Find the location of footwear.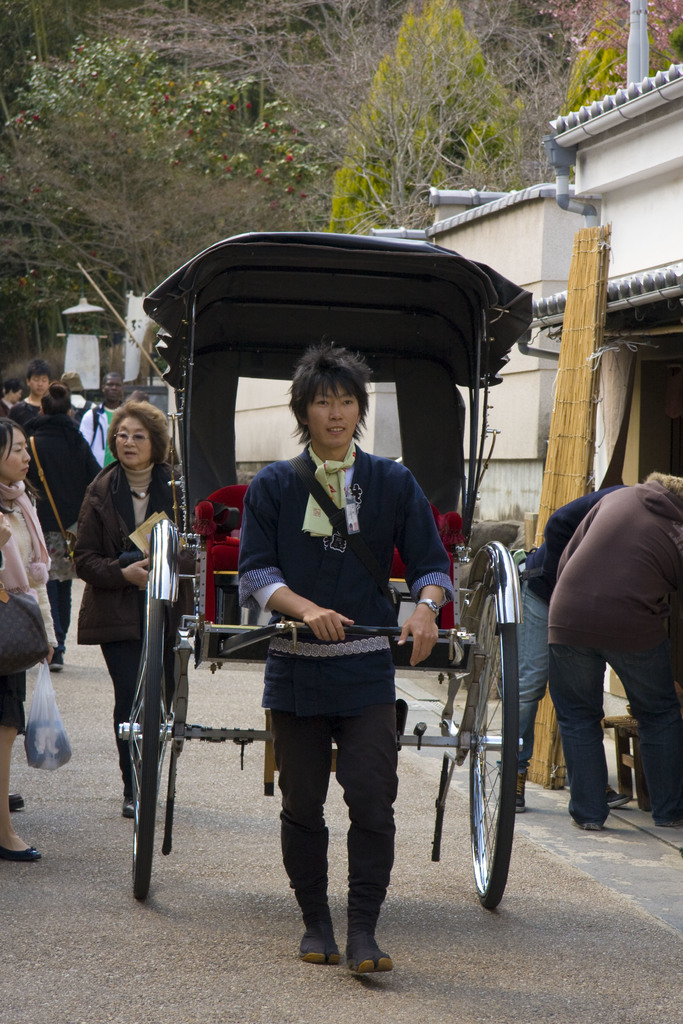
Location: locate(0, 843, 40, 856).
